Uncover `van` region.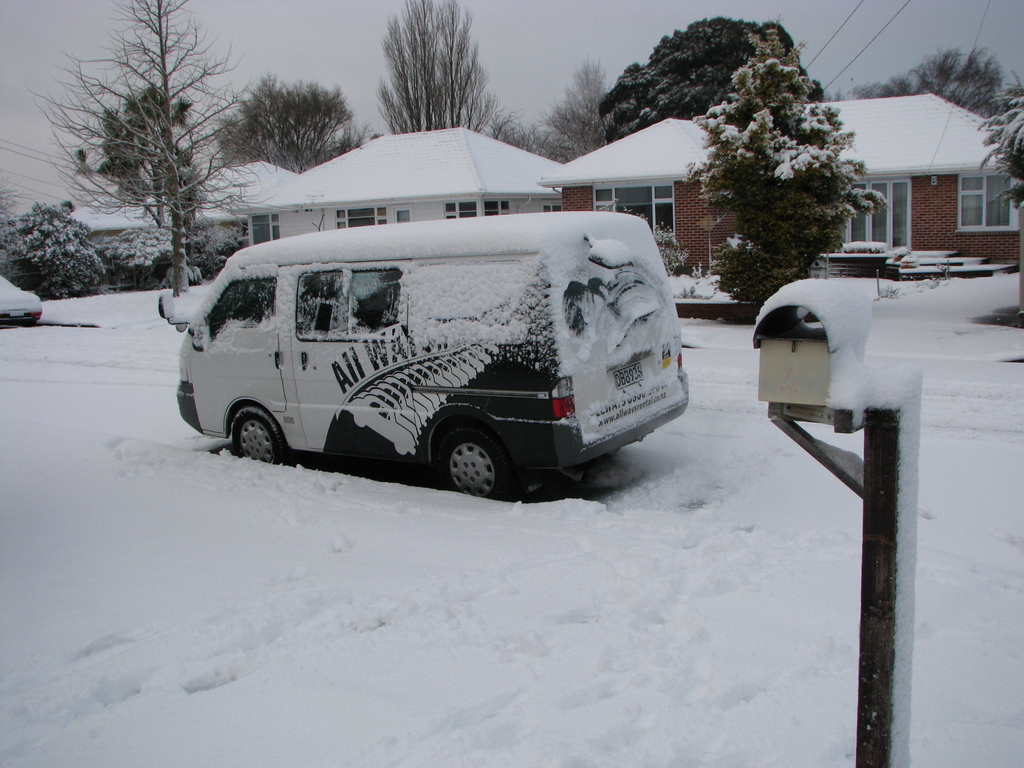
Uncovered: l=158, t=209, r=690, b=506.
